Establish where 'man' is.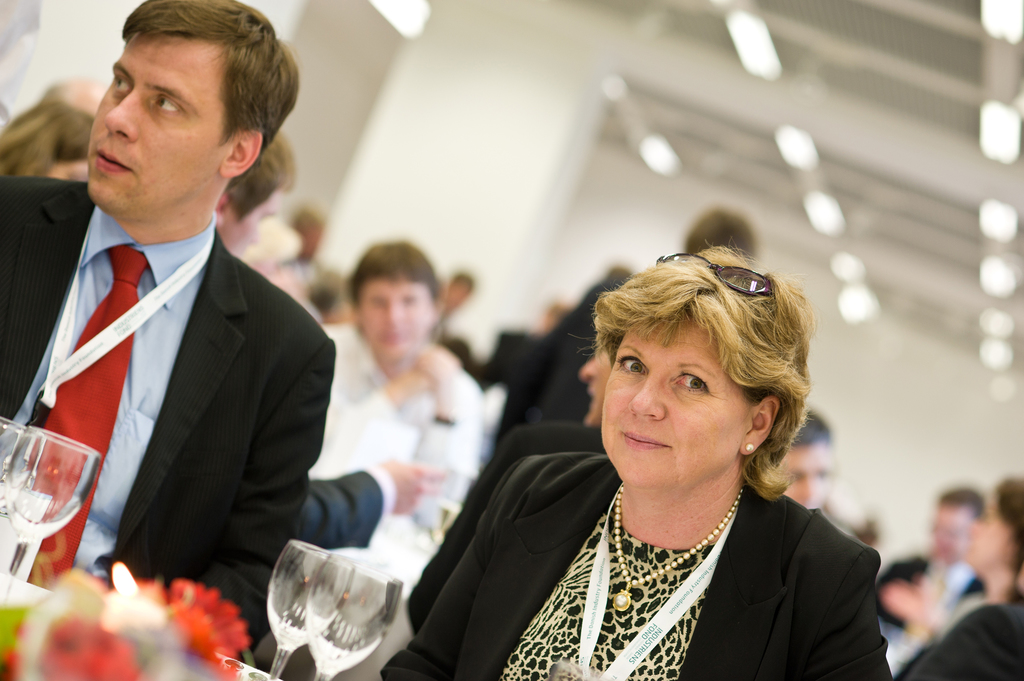
Established at (210, 127, 450, 547).
